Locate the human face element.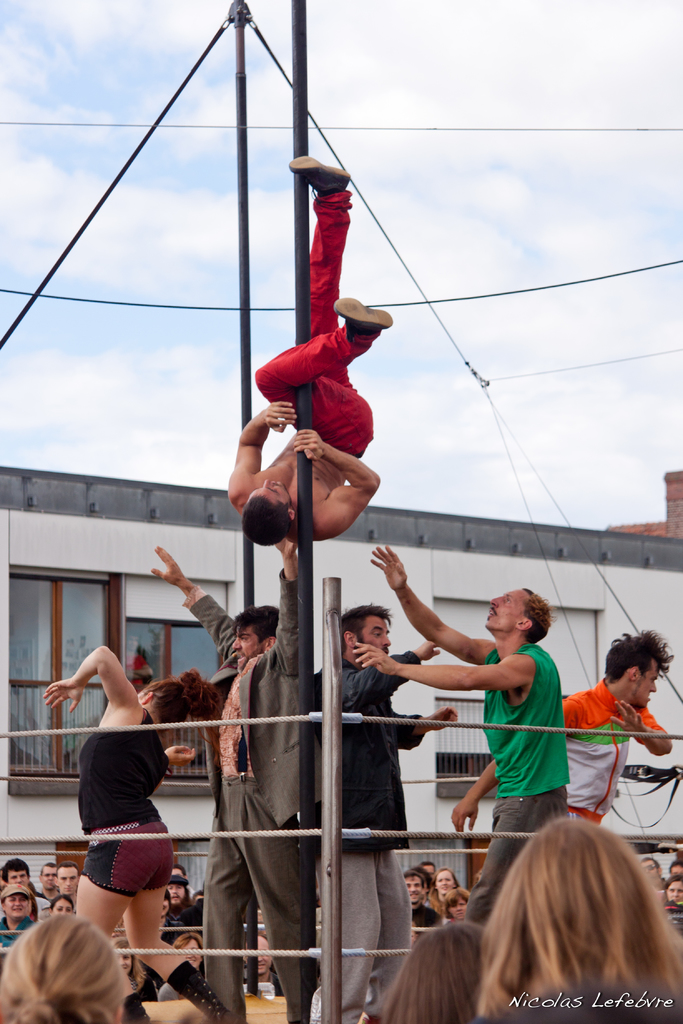
Element bbox: (x1=174, y1=869, x2=184, y2=876).
